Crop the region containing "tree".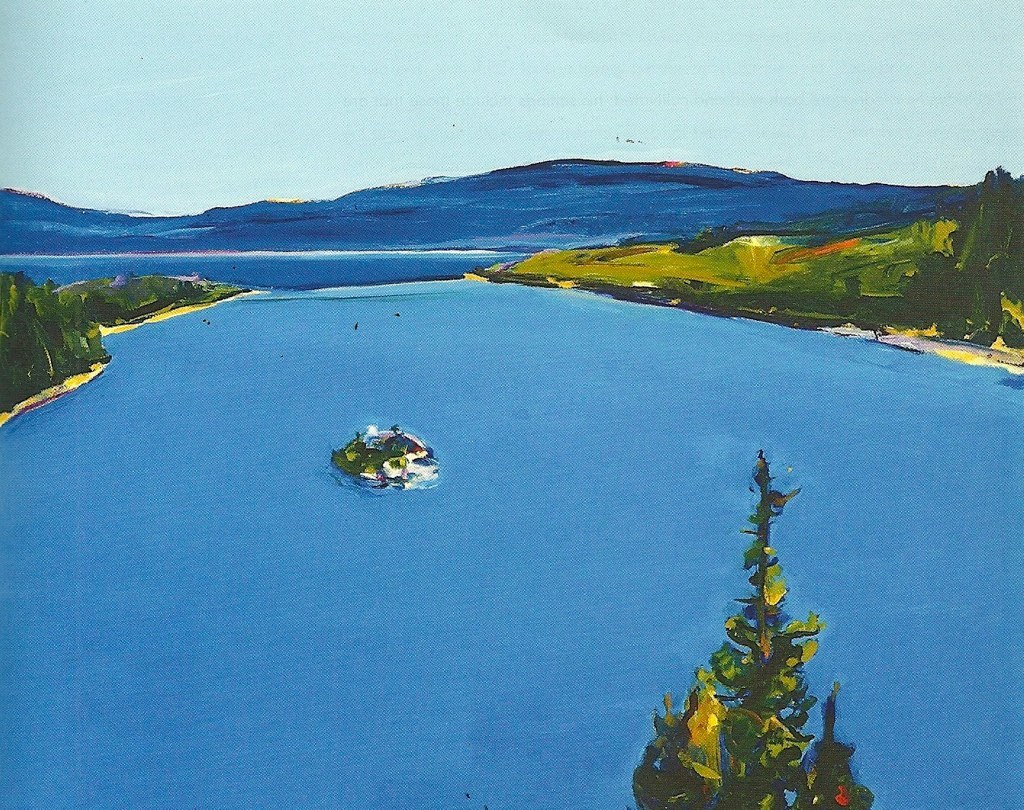
Crop region: [638, 428, 861, 796].
